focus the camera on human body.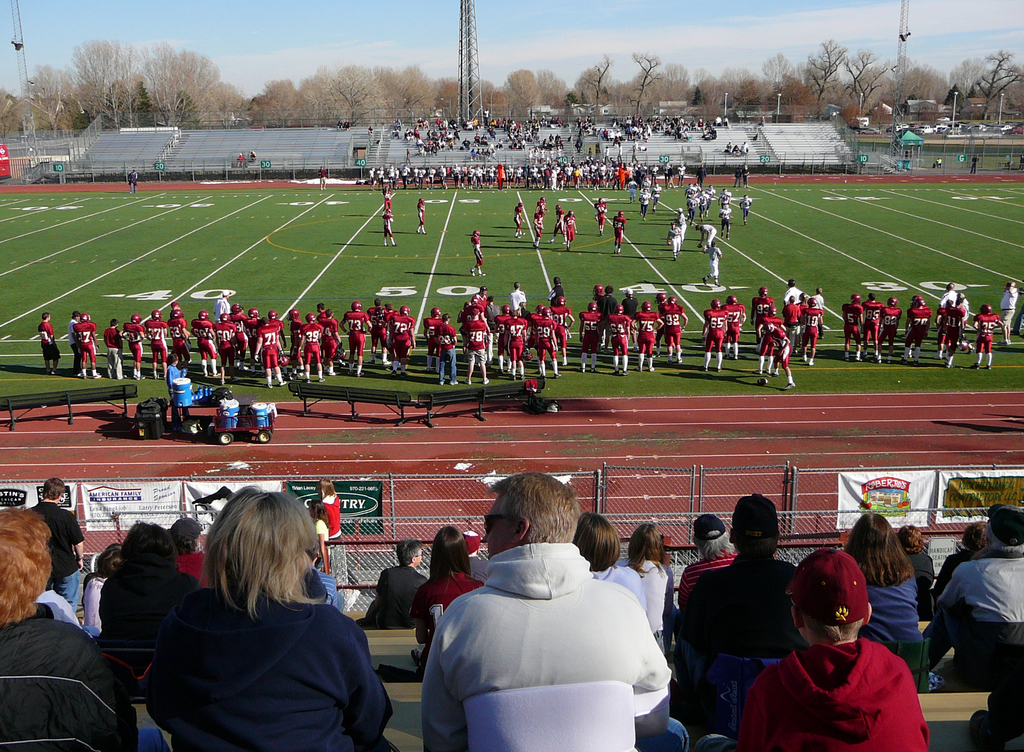
Focus region: {"x1": 698, "y1": 222, "x2": 714, "y2": 255}.
